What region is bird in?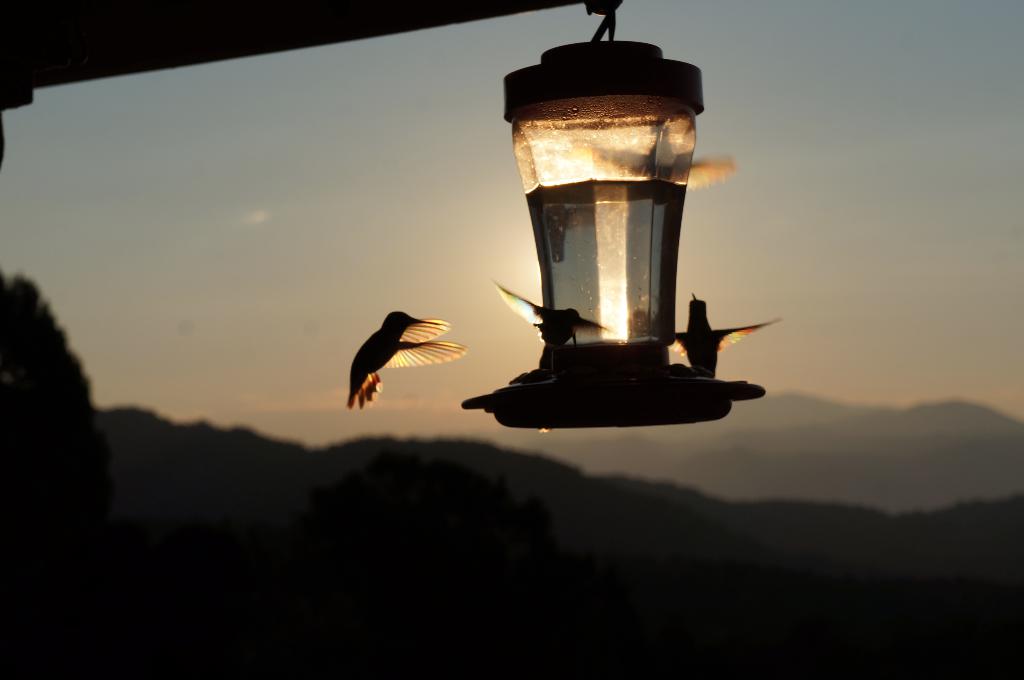
(493, 279, 612, 351).
